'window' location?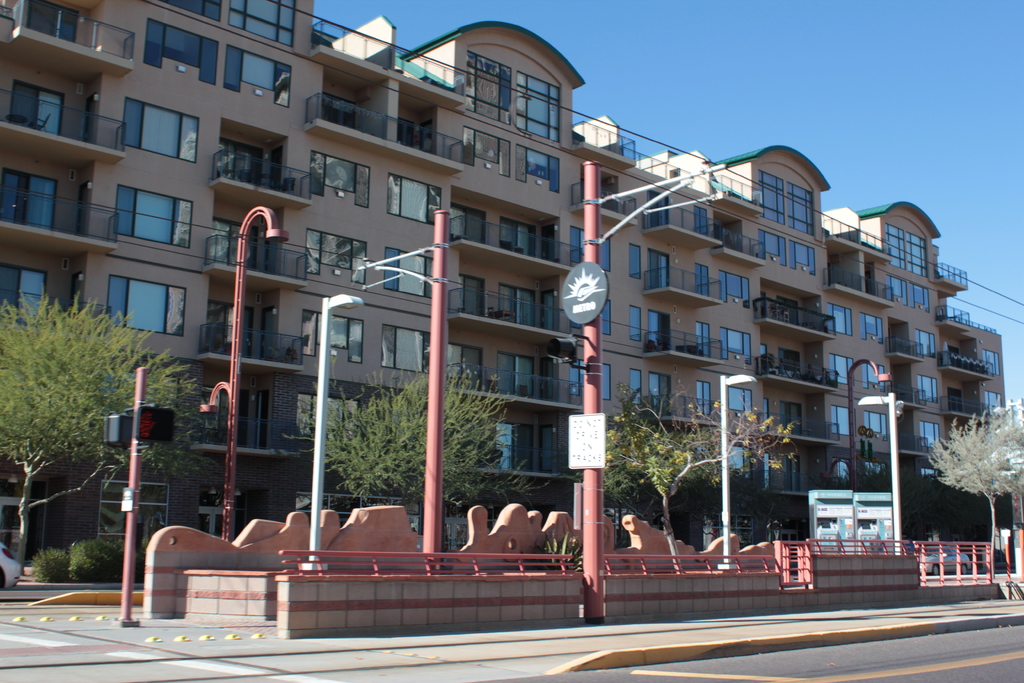
x1=918 y1=329 x2=943 y2=441
